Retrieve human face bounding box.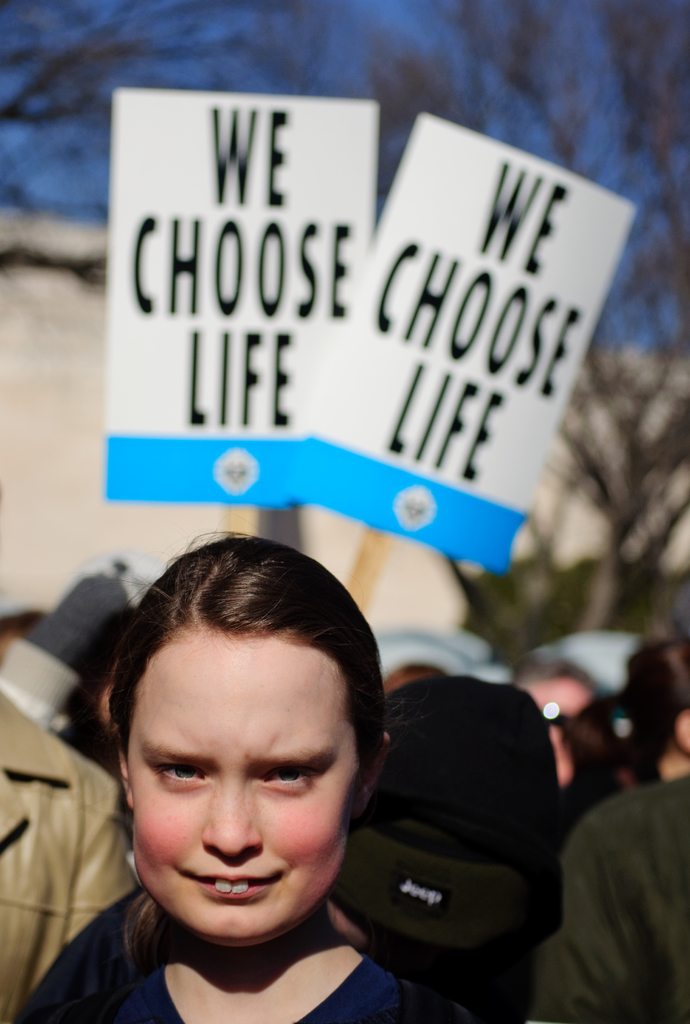
Bounding box: <bbox>117, 606, 375, 941</bbox>.
